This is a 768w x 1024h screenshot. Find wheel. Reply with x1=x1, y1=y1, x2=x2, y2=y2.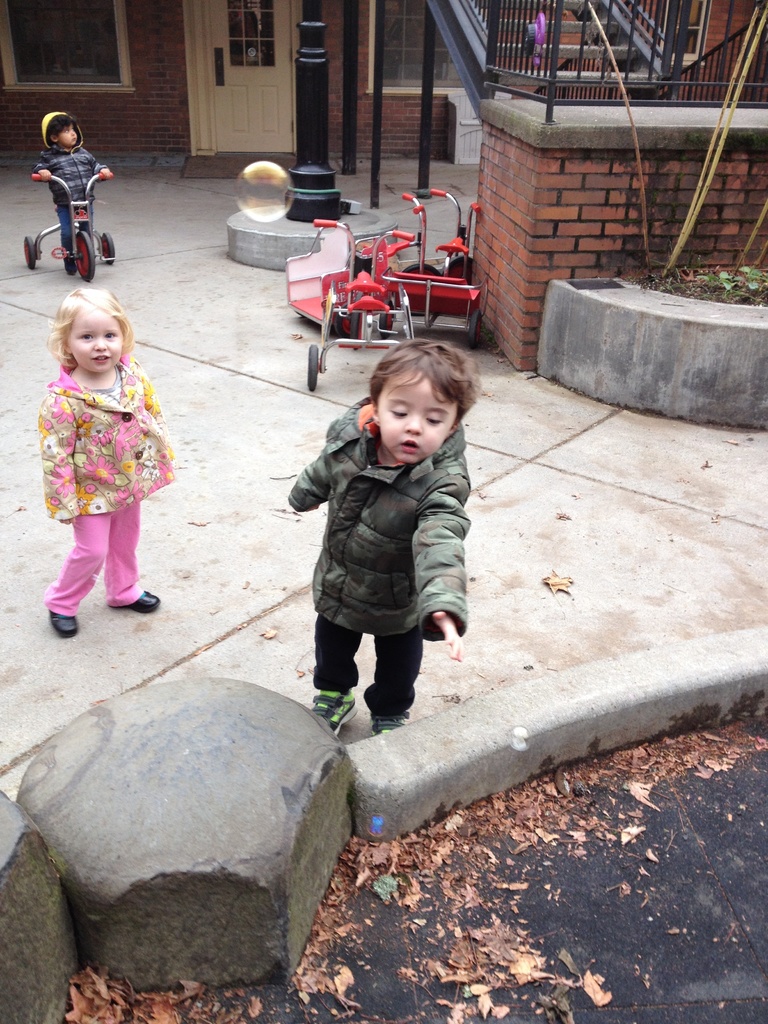
x1=74, y1=232, x2=93, y2=282.
